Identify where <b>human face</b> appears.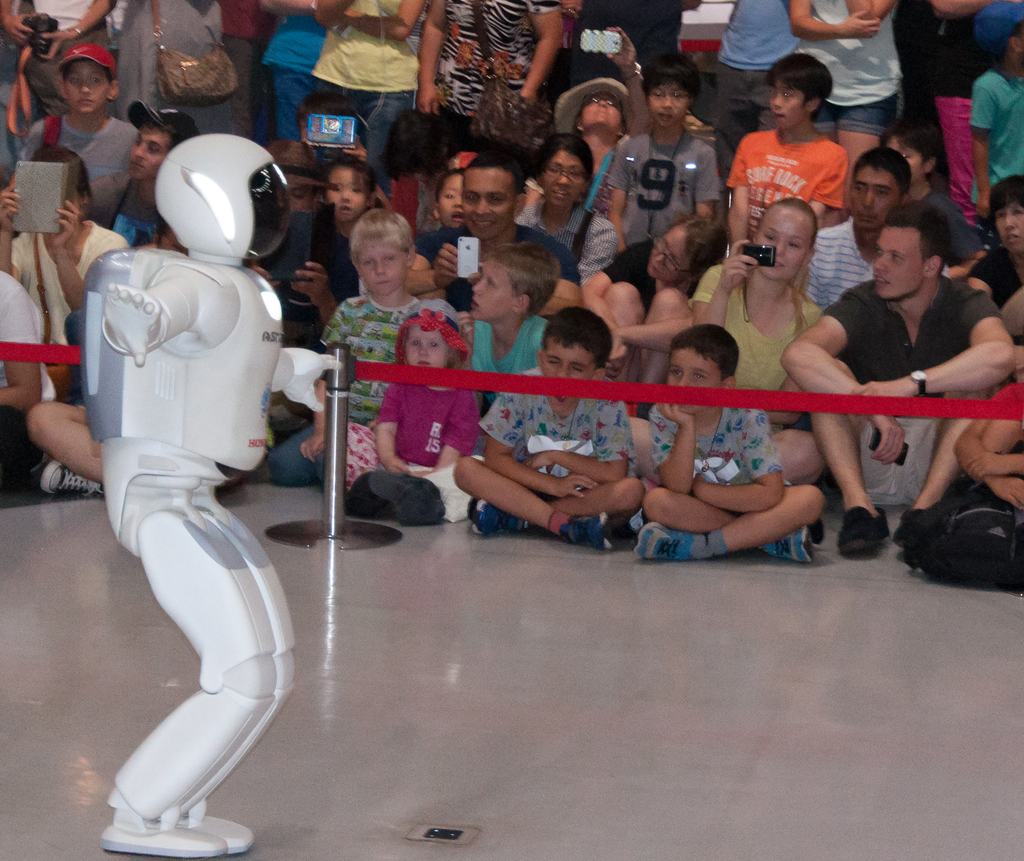
Appears at [left=995, top=208, right=1023, bottom=250].
